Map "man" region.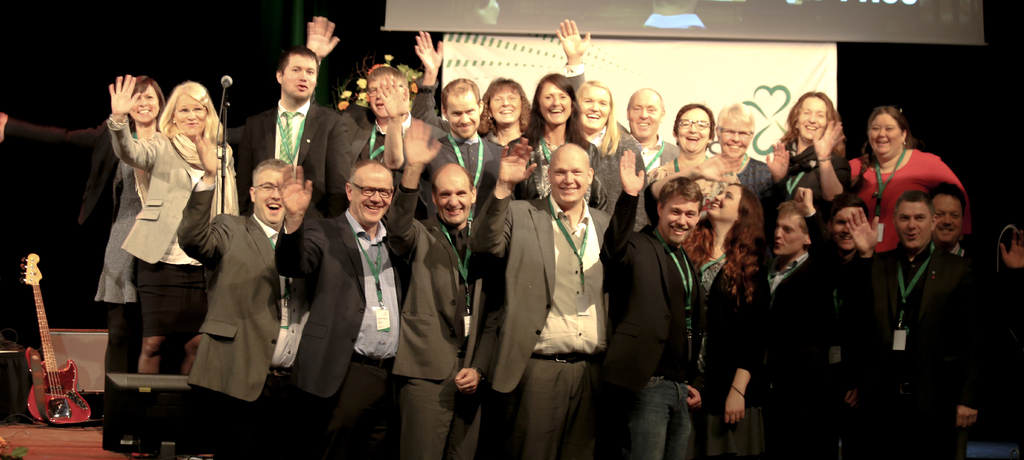
Mapped to crop(554, 14, 678, 229).
